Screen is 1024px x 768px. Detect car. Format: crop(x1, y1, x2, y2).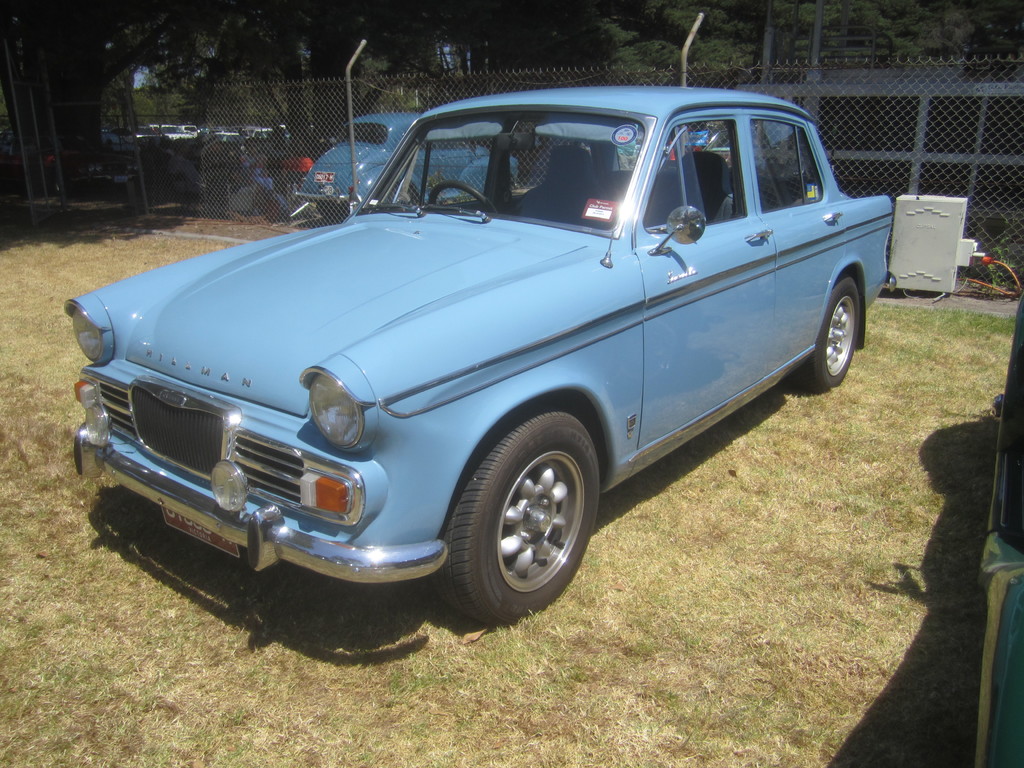
crop(63, 81, 895, 631).
